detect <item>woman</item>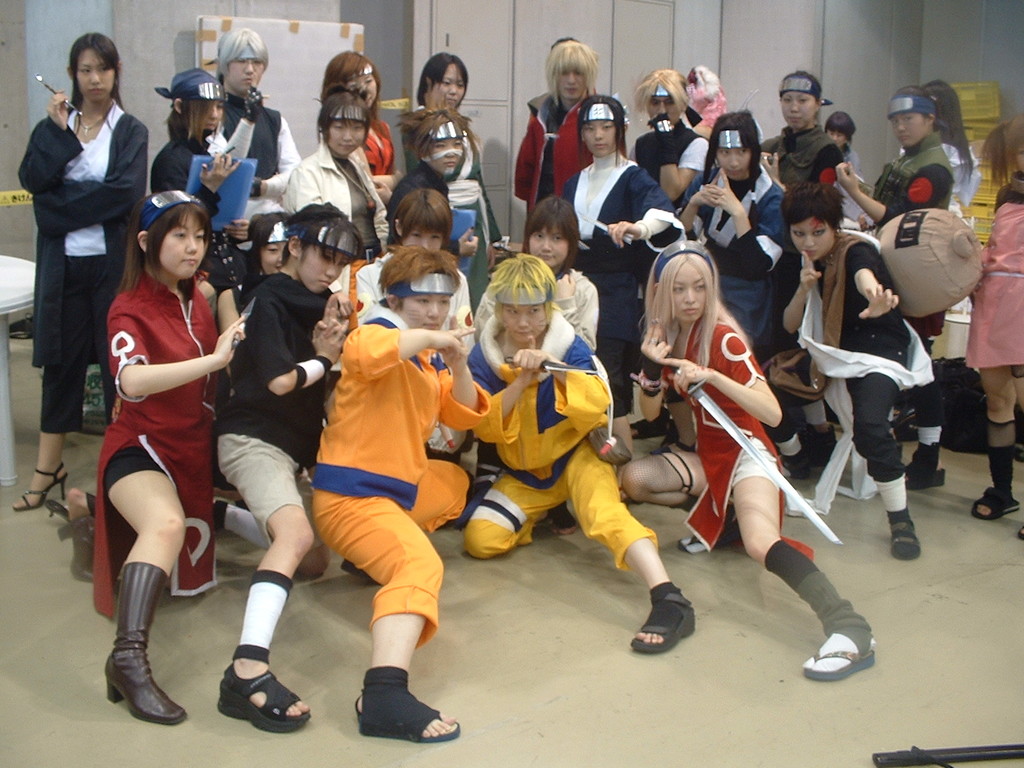
(x1=245, y1=206, x2=290, y2=300)
